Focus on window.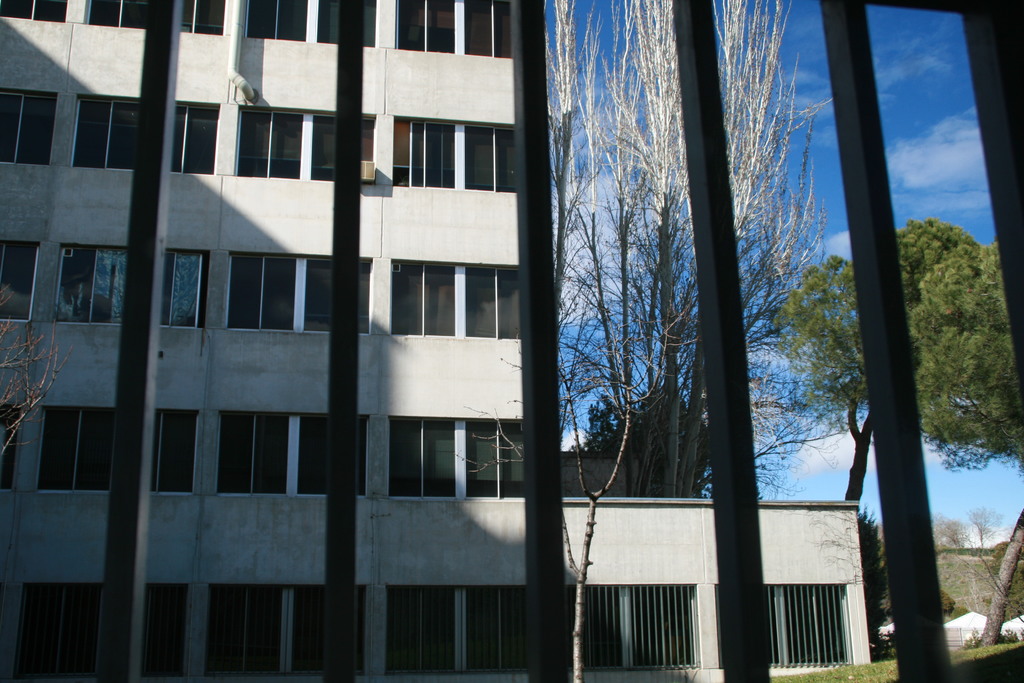
Focused at 310/111/378/181.
